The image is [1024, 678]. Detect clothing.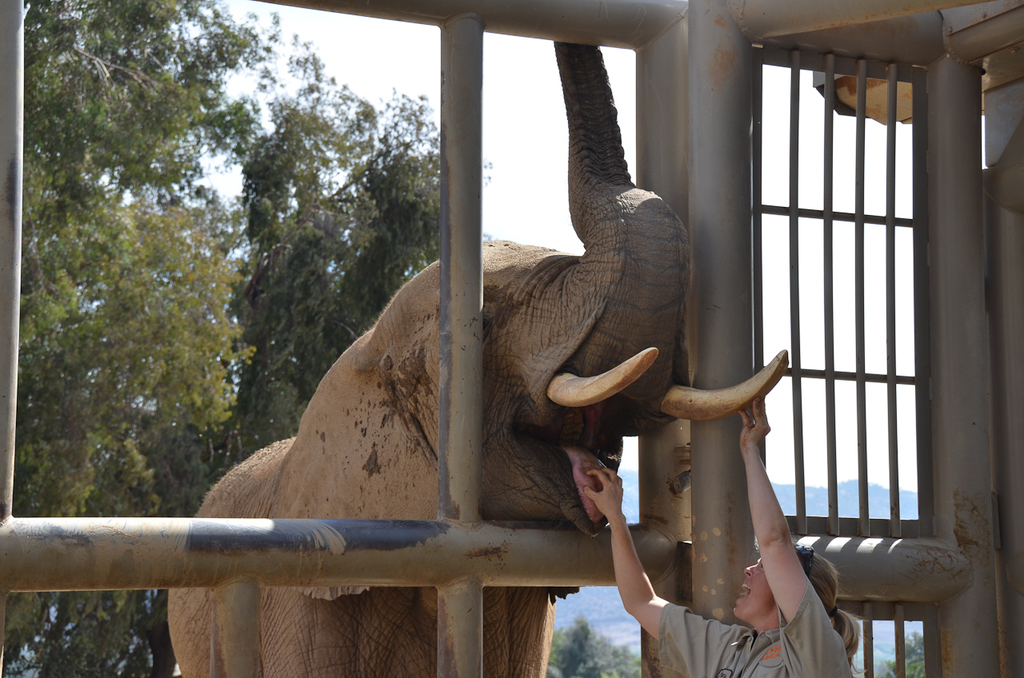
Detection: rect(656, 586, 858, 677).
